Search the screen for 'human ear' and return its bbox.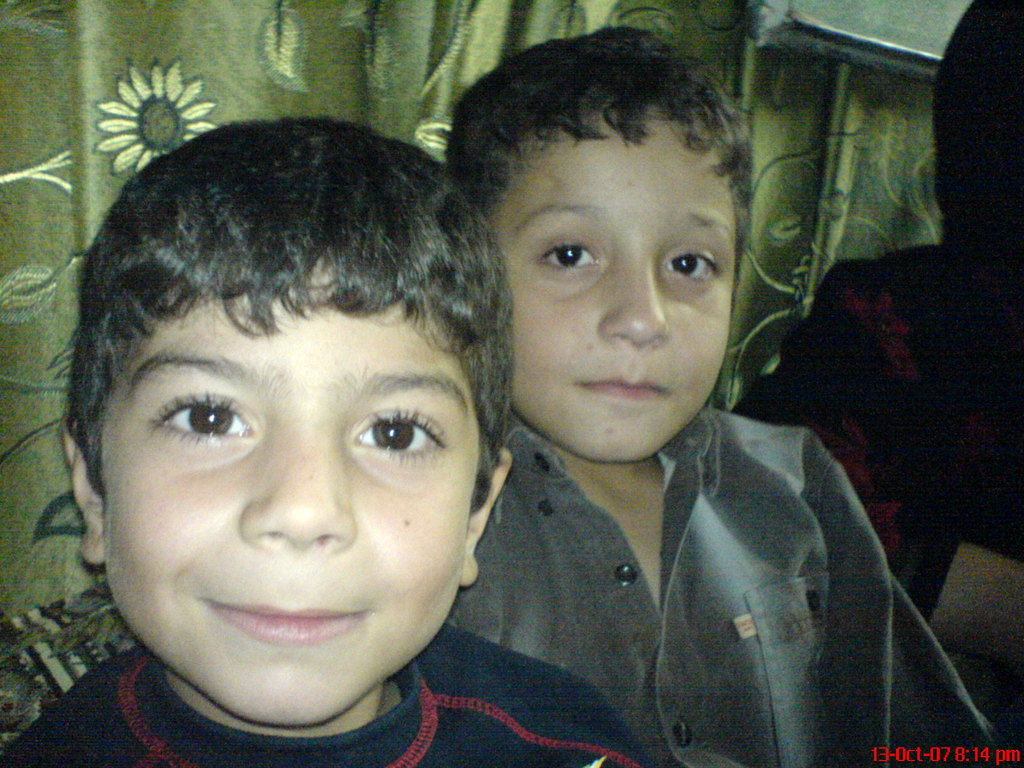
Found: 59:414:108:569.
